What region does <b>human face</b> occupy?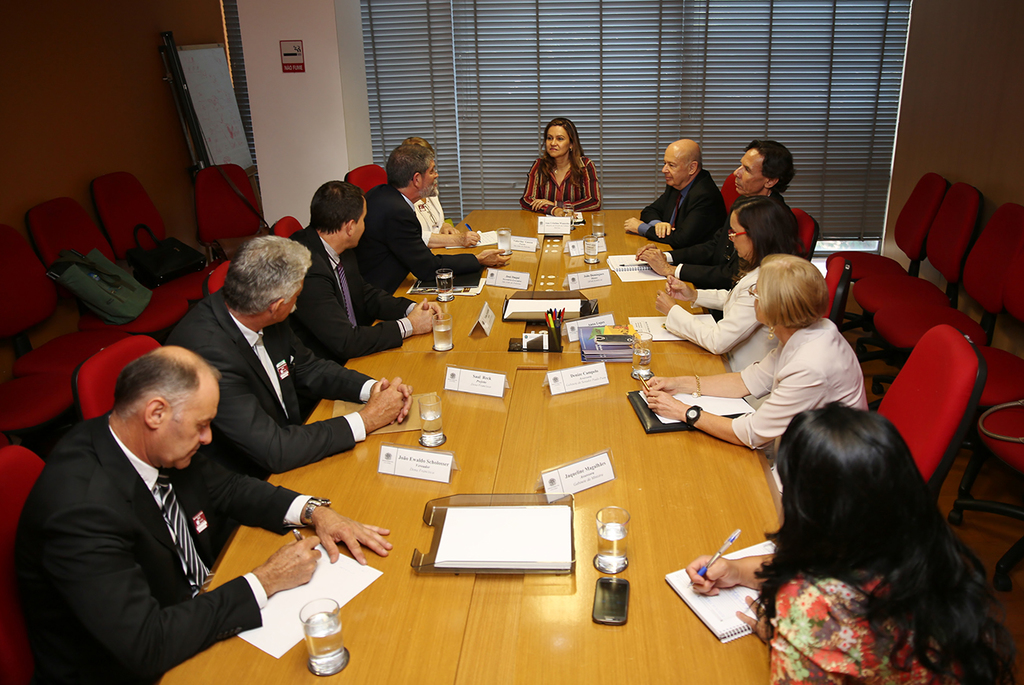
164 382 213 466.
